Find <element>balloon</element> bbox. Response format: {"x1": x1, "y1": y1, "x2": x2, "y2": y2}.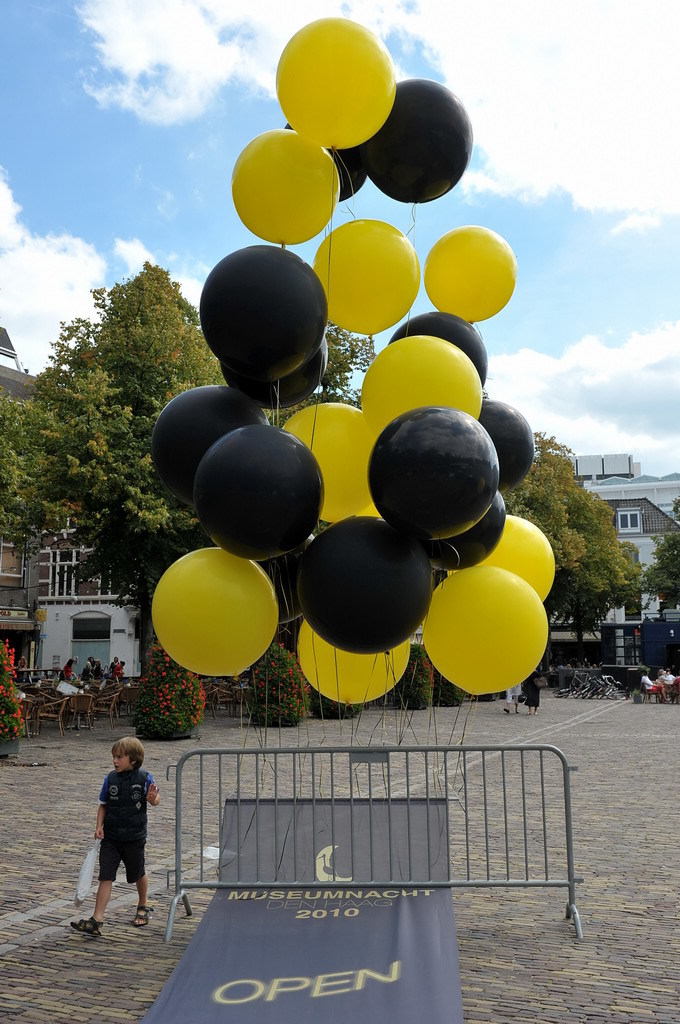
{"x1": 420, "y1": 558, "x2": 550, "y2": 693}.
